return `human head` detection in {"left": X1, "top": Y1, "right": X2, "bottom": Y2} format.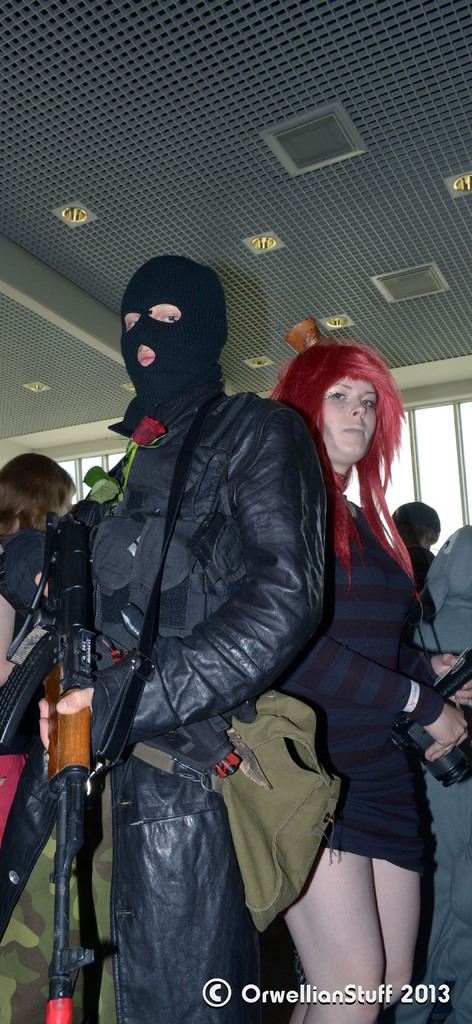
{"left": 0, "top": 450, "right": 76, "bottom": 536}.
